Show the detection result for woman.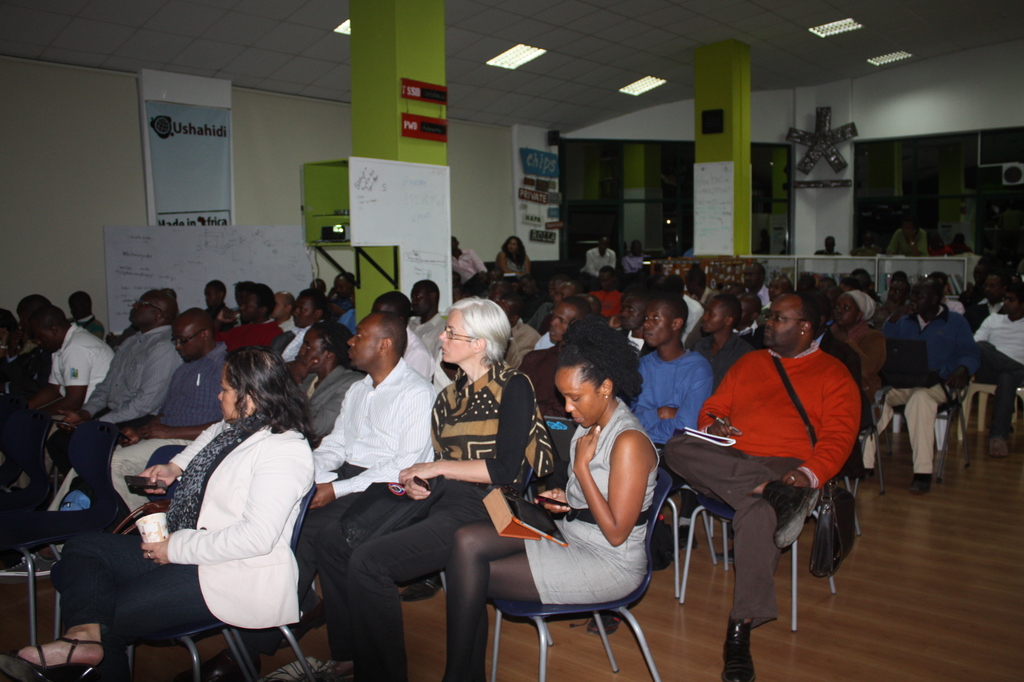
<bbox>284, 318, 366, 445</bbox>.
